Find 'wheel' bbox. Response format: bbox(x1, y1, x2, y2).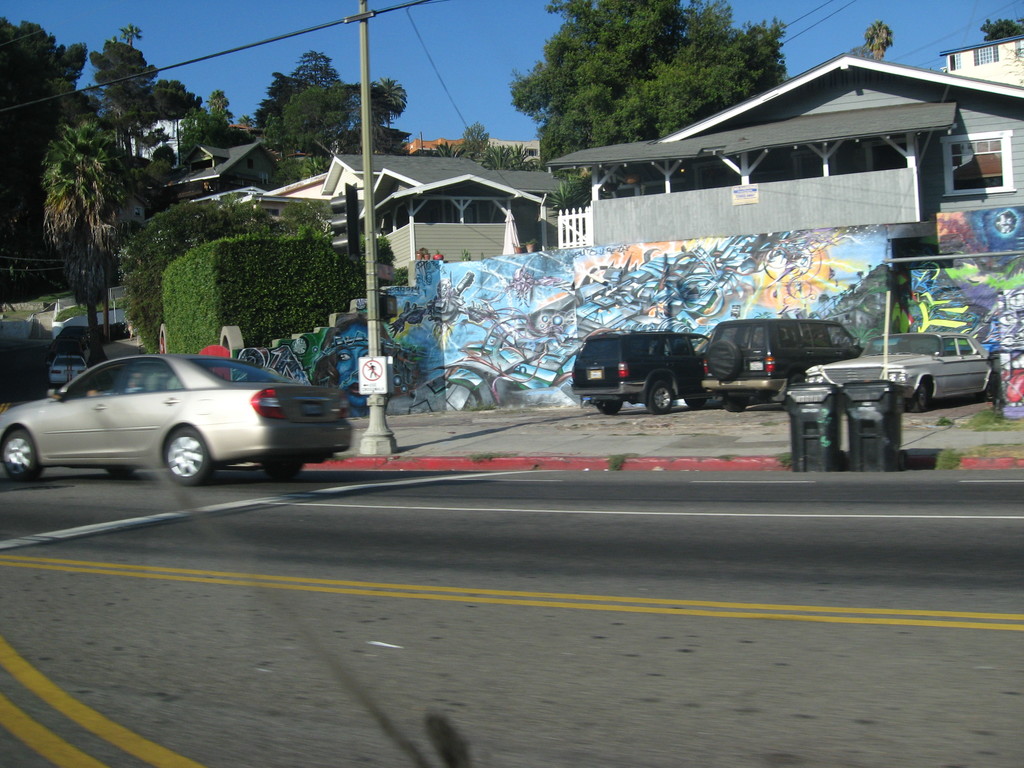
bbox(908, 380, 931, 412).
